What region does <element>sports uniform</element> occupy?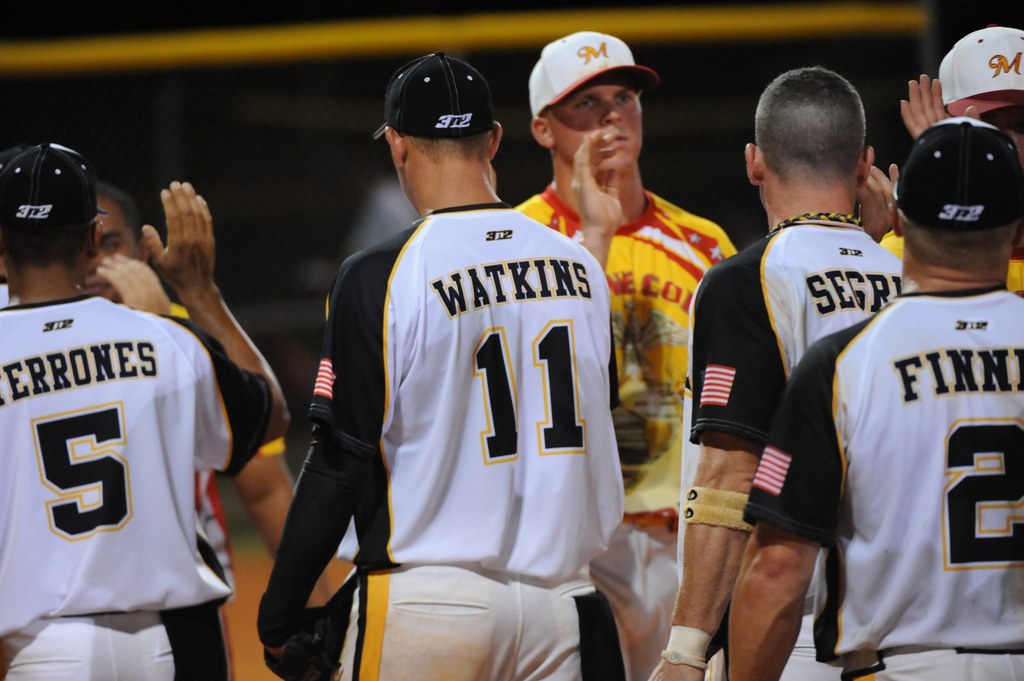
(left=1, top=292, right=277, bottom=680).
